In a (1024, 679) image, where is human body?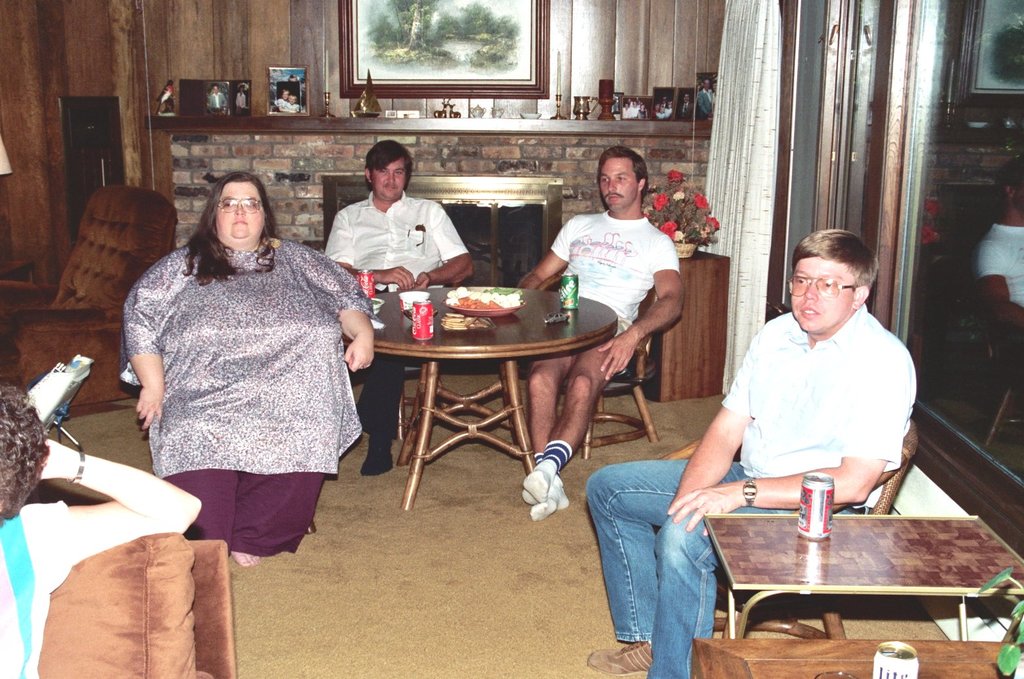
<region>0, 437, 201, 678</region>.
